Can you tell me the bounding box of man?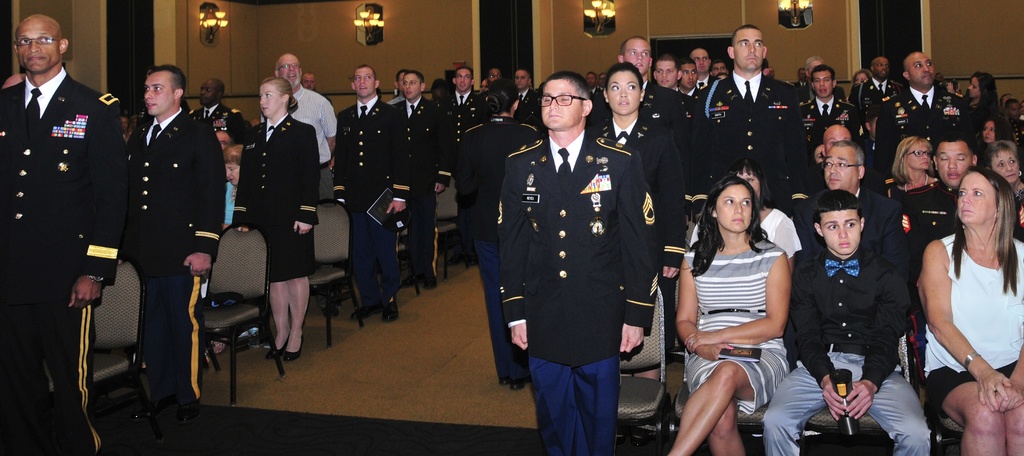
<box>688,47,710,97</box>.
